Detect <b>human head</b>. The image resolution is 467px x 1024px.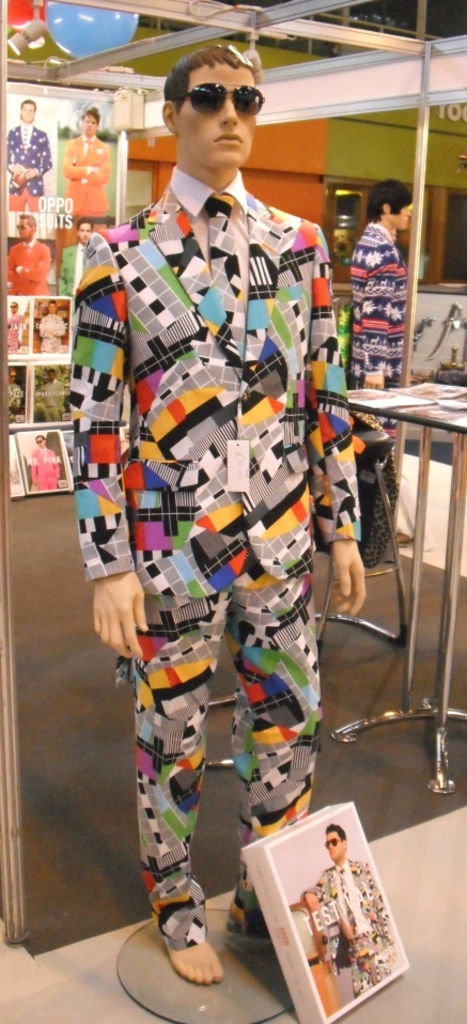
left=6, top=367, right=15, bottom=384.
